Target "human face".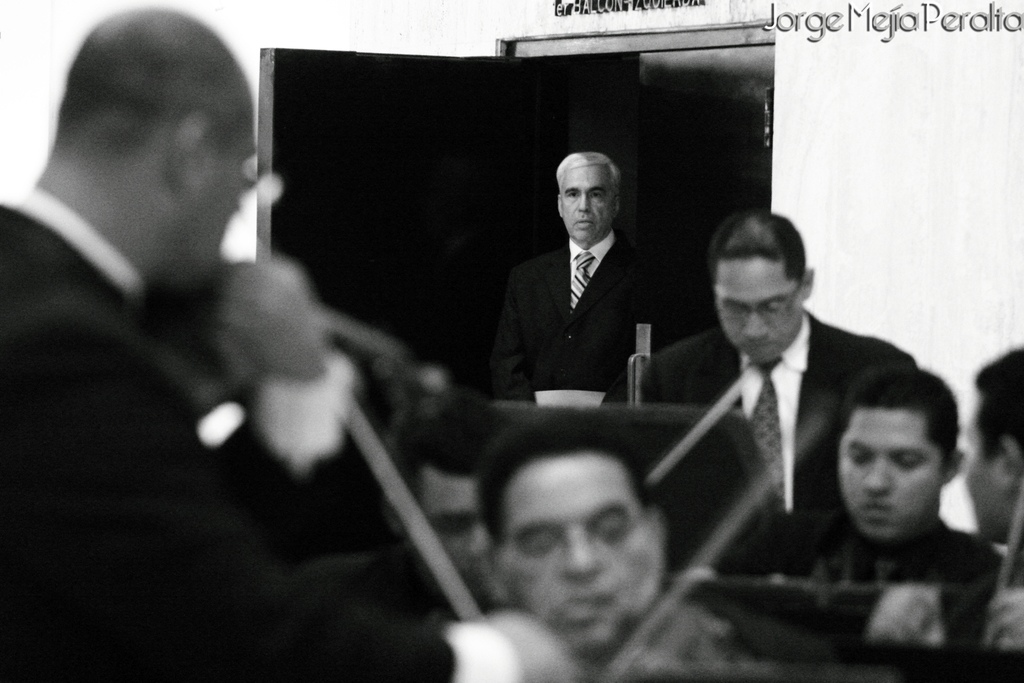
Target region: 559:156:614:241.
